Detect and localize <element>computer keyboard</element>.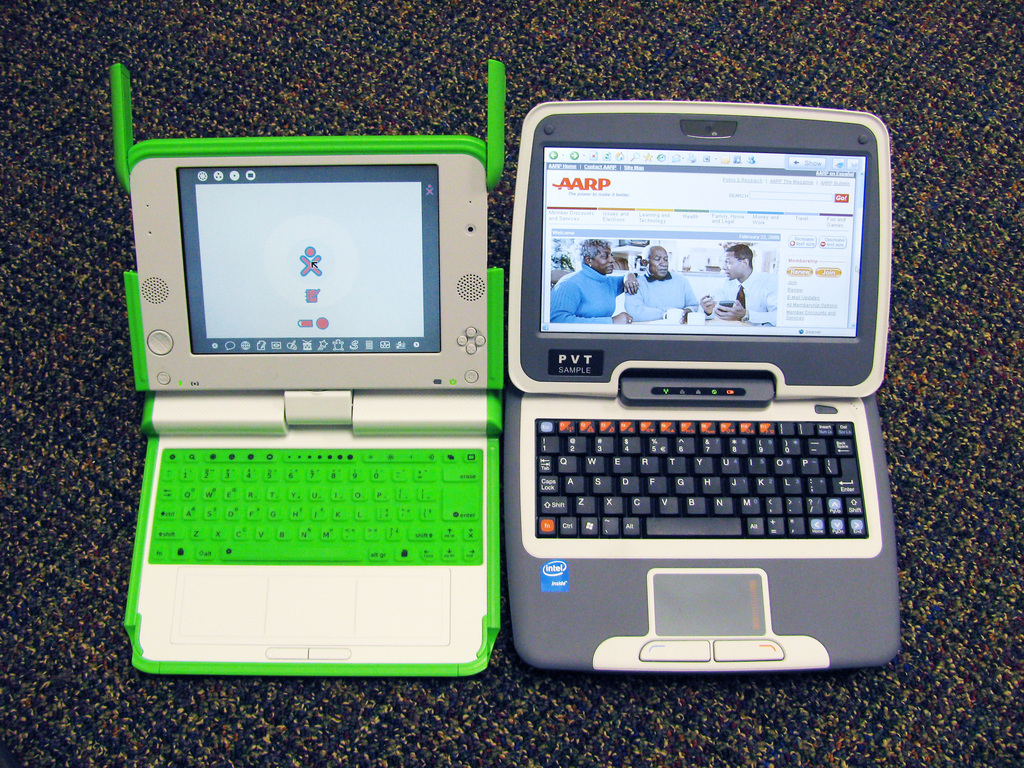
Localized at <region>530, 415, 870, 537</region>.
